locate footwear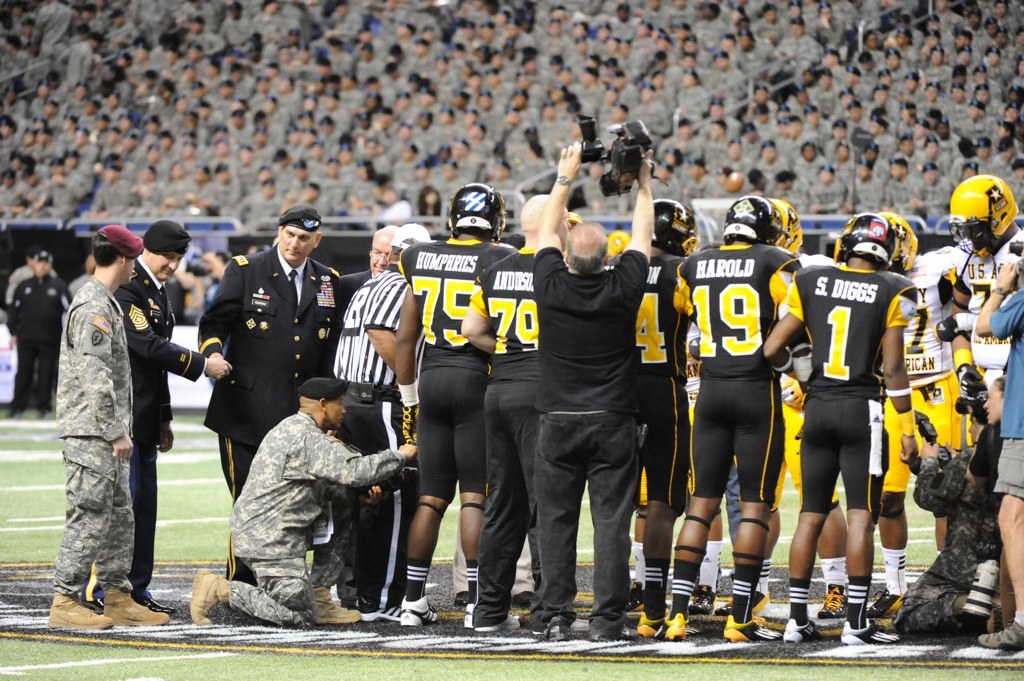
<region>360, 604, 399, 622</region>
